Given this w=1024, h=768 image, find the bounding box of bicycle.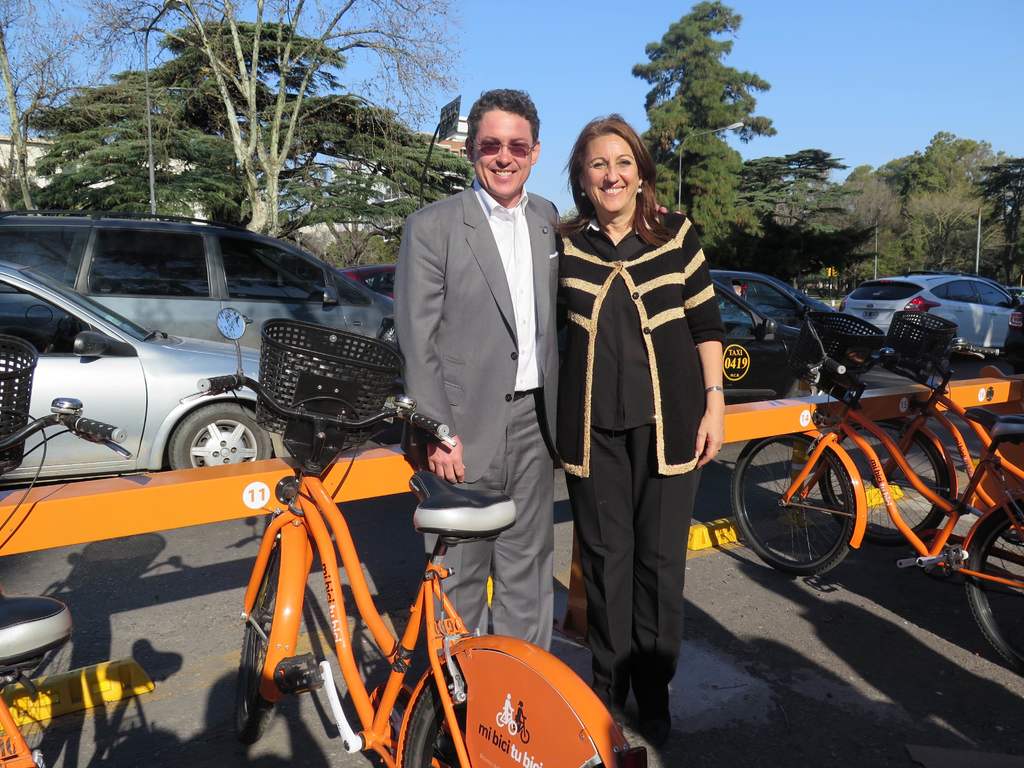
{"x1": 815, "y1": 307, "x2": 1023, "y2": 547}.
